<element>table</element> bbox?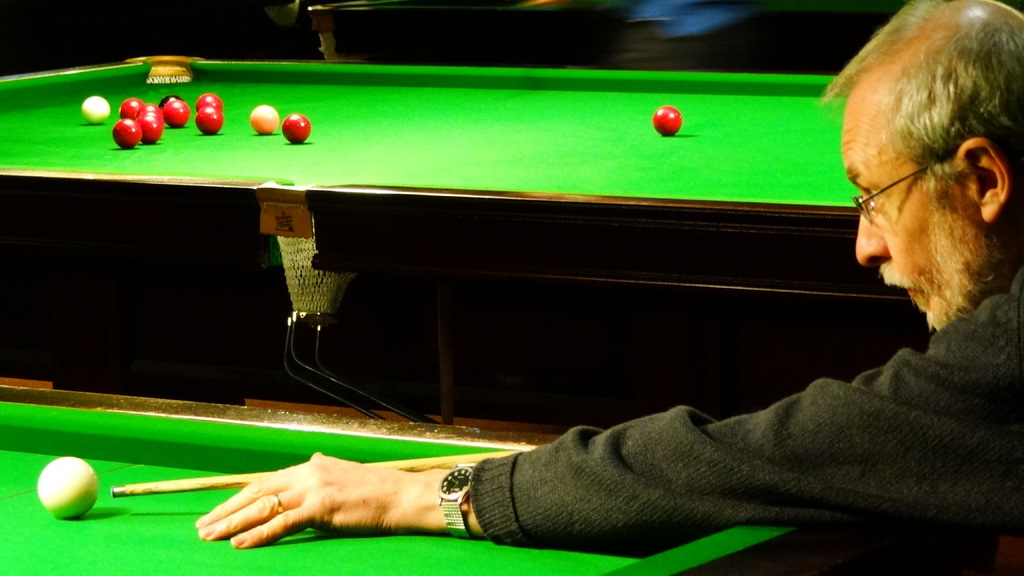
<box>0,49,859,410</box>
